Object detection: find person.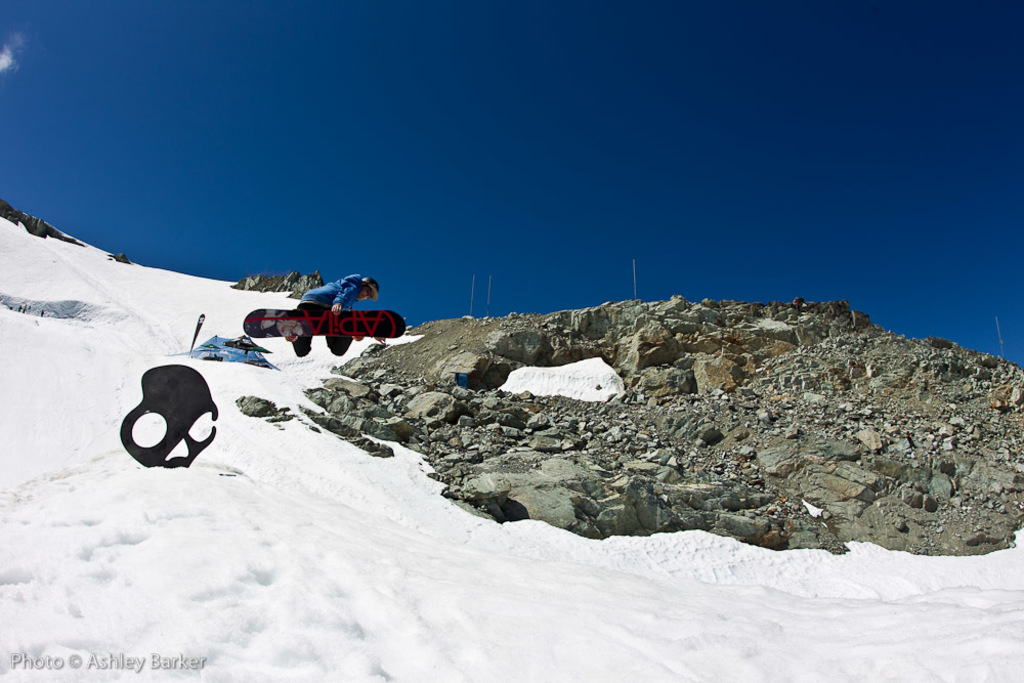
select_region(291, 271, 377, 357).
